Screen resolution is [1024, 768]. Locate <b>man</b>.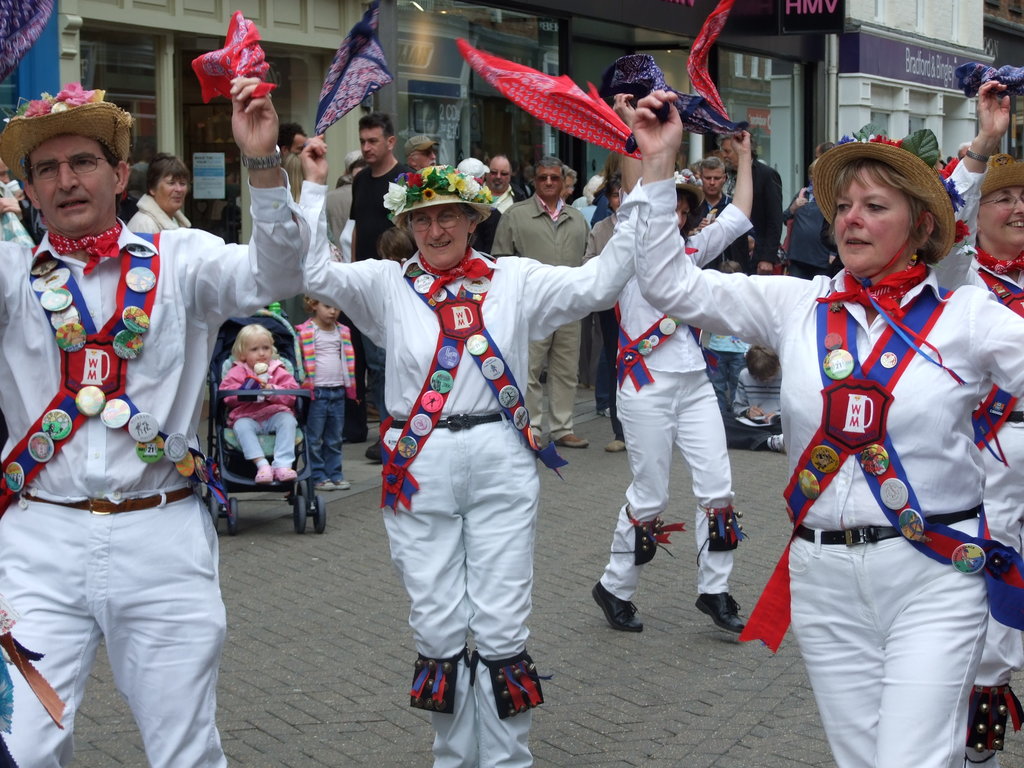
pyautogui.locateOnScreen(472, 157, 532, 209).
